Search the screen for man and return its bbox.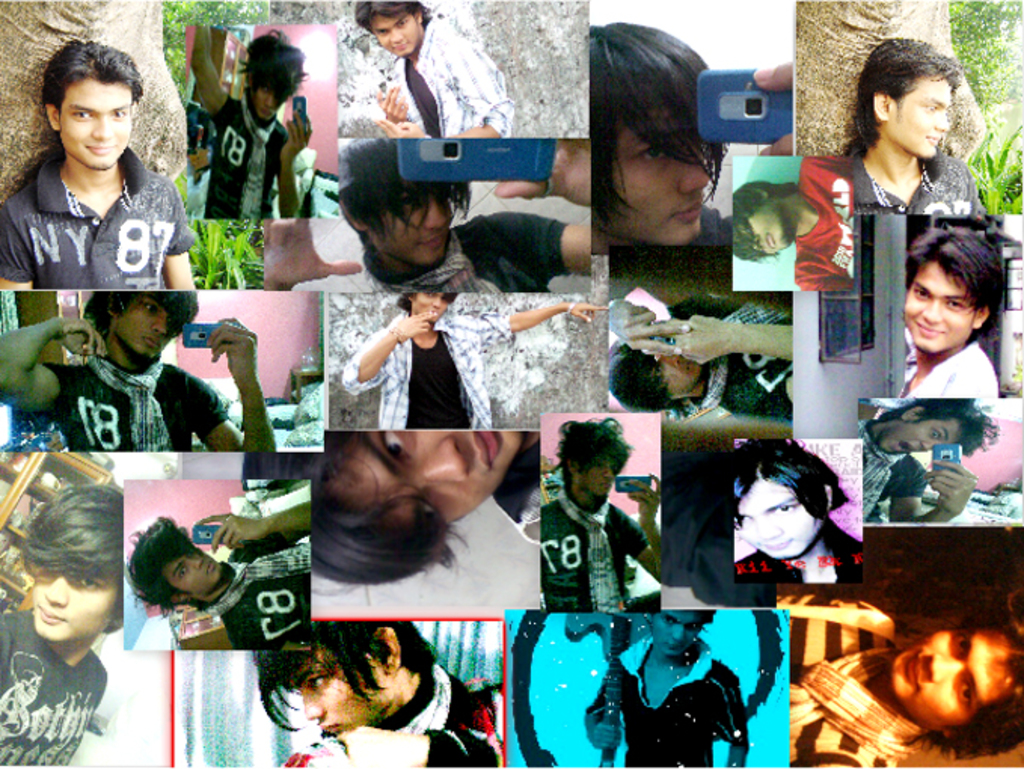
Found: 256, 140, 605, 290.
